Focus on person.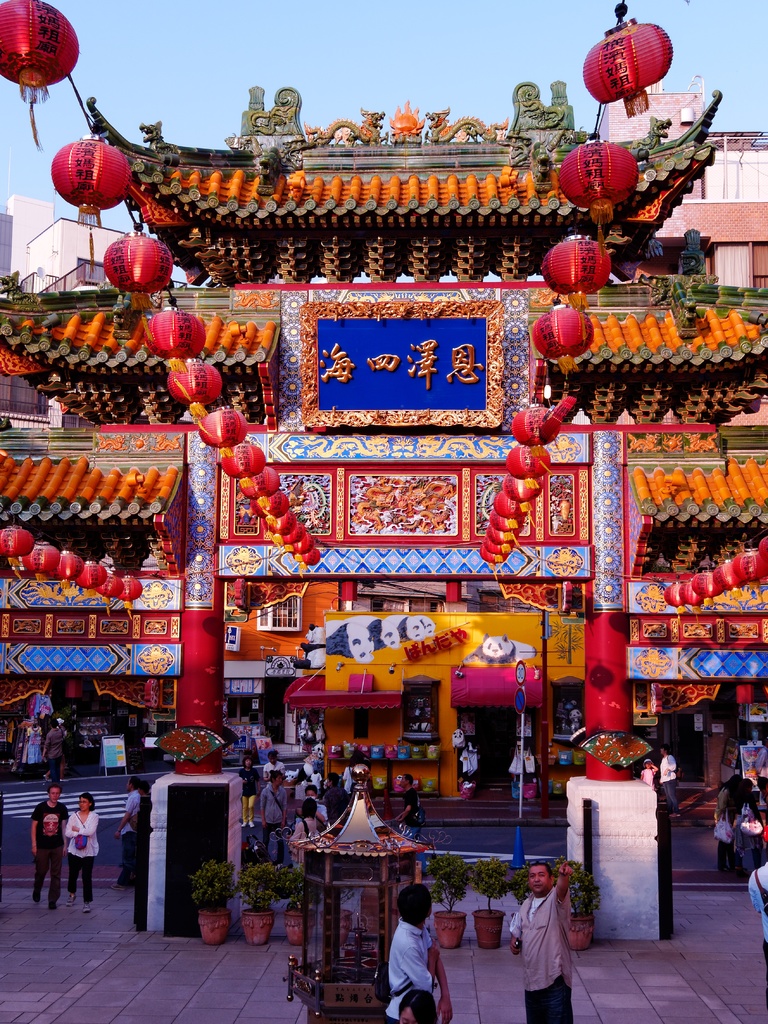
Focused at (left=47, top=706, right=65, bottom=776).
